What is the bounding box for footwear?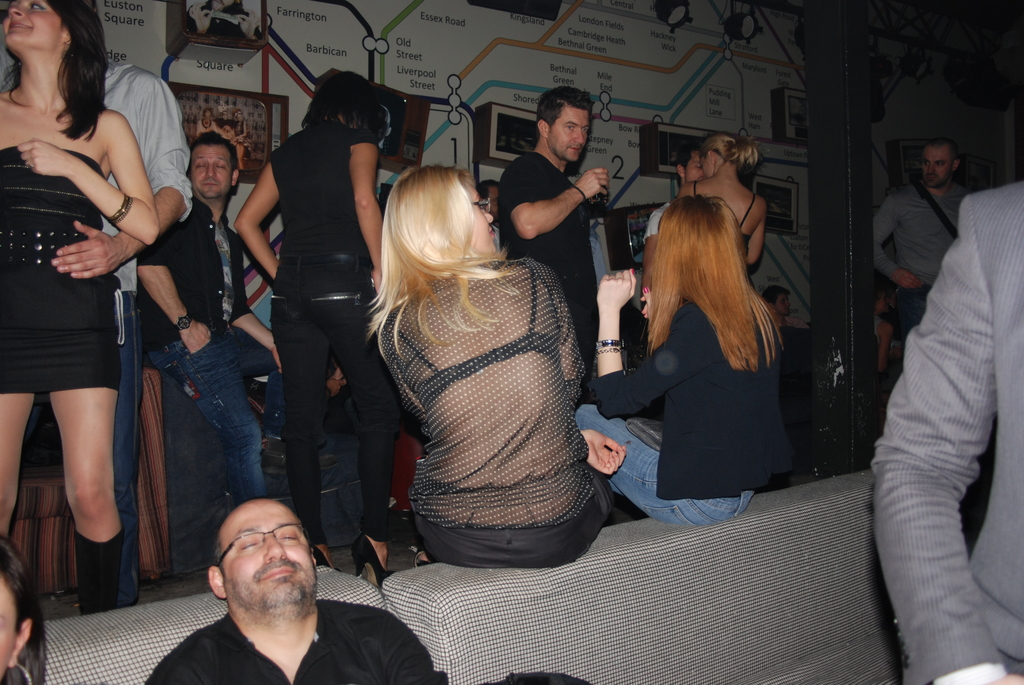
[x1=353, y1=538, x2=397, y2=594].
